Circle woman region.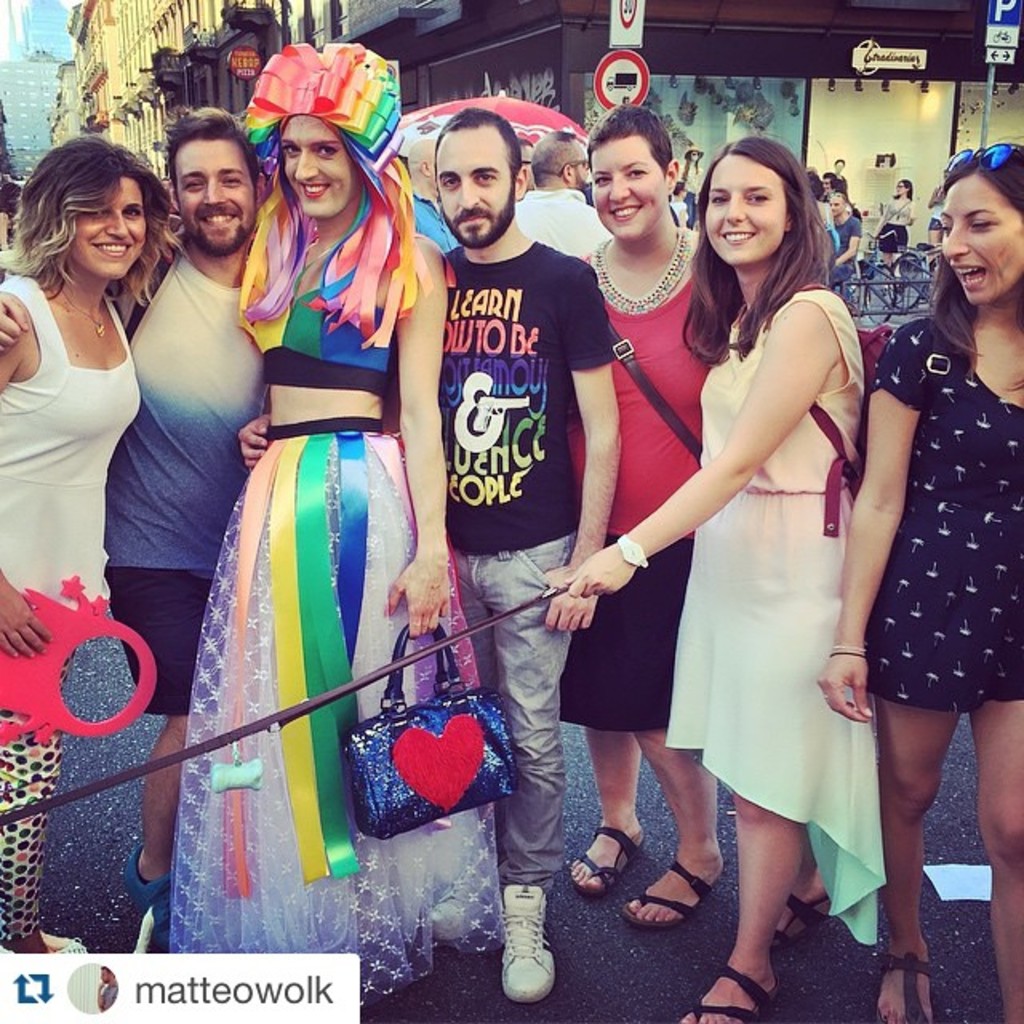
Region: bbox=(872, 178, 914, 275).
